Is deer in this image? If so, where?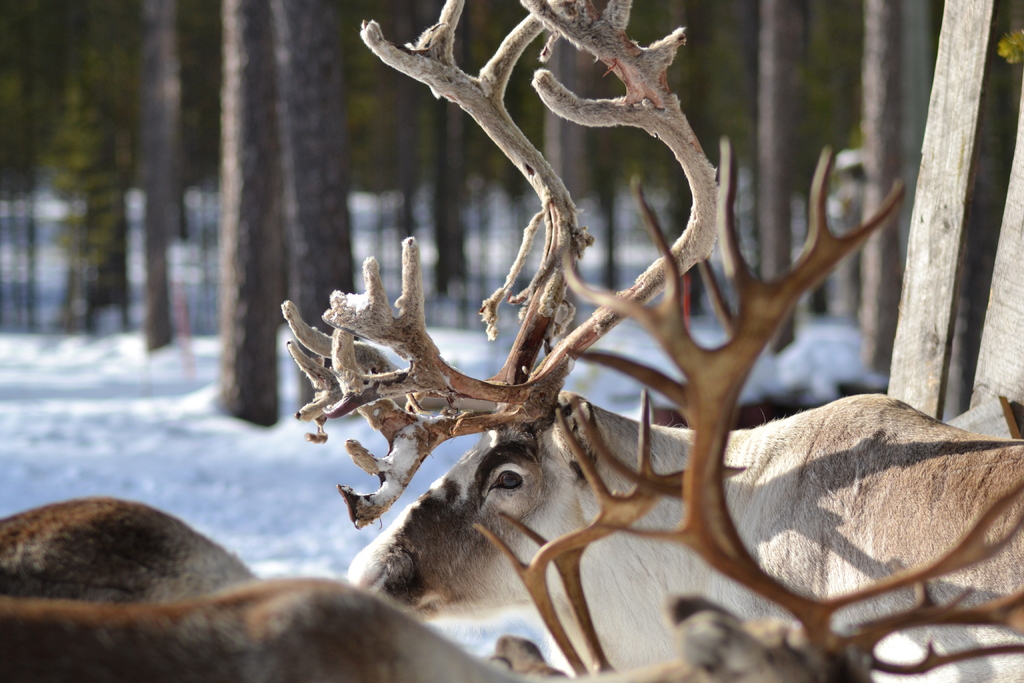
Yes, at locate(0, 131, 1023, 682).
